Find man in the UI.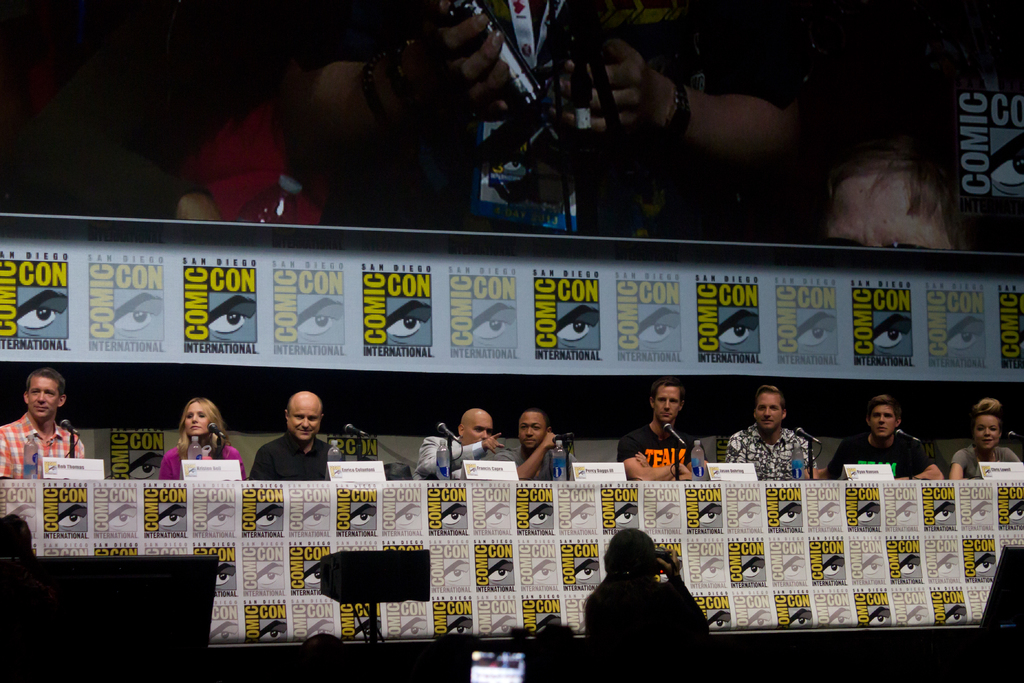
UI element at crop(419, 404, 504, 486).
